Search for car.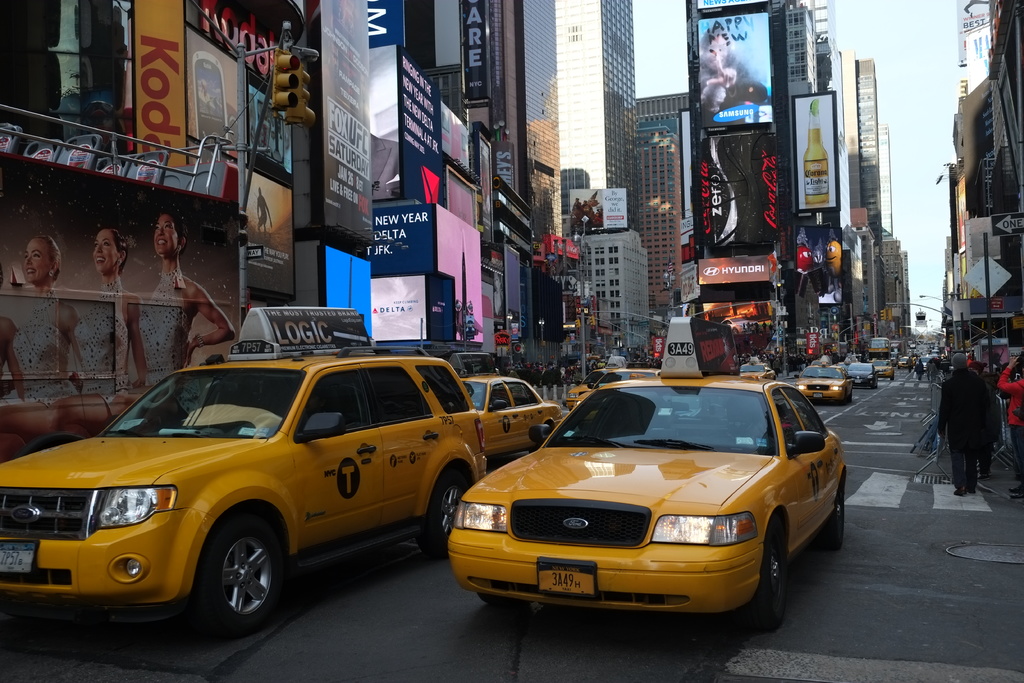
Found at bbox=[0, 256, 486, 633].
